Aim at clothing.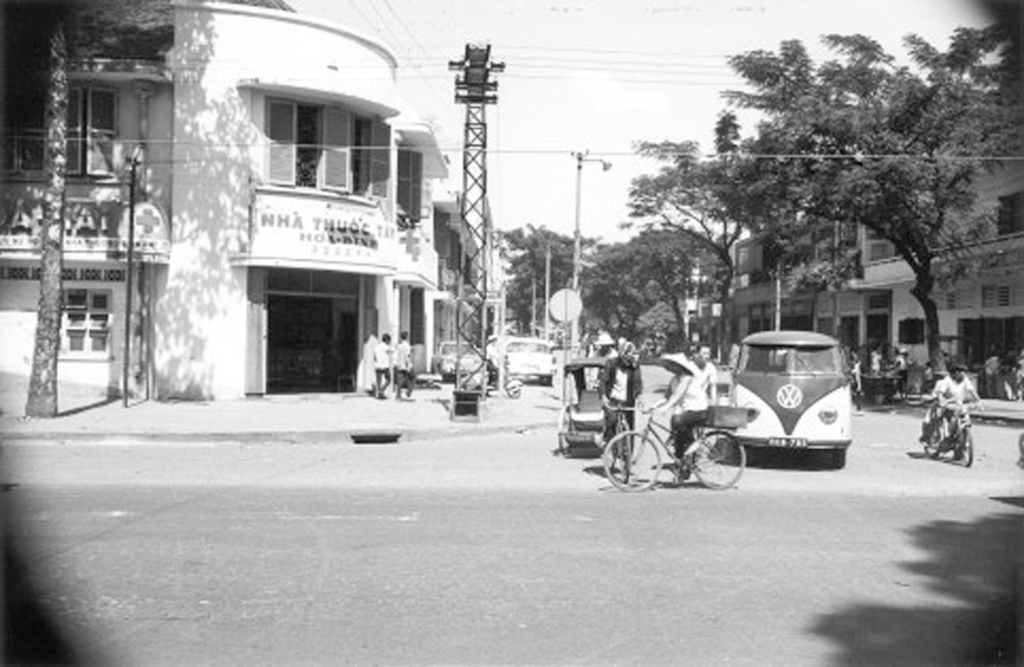
Aimed at l=374, t=340, r=391, b=397.
